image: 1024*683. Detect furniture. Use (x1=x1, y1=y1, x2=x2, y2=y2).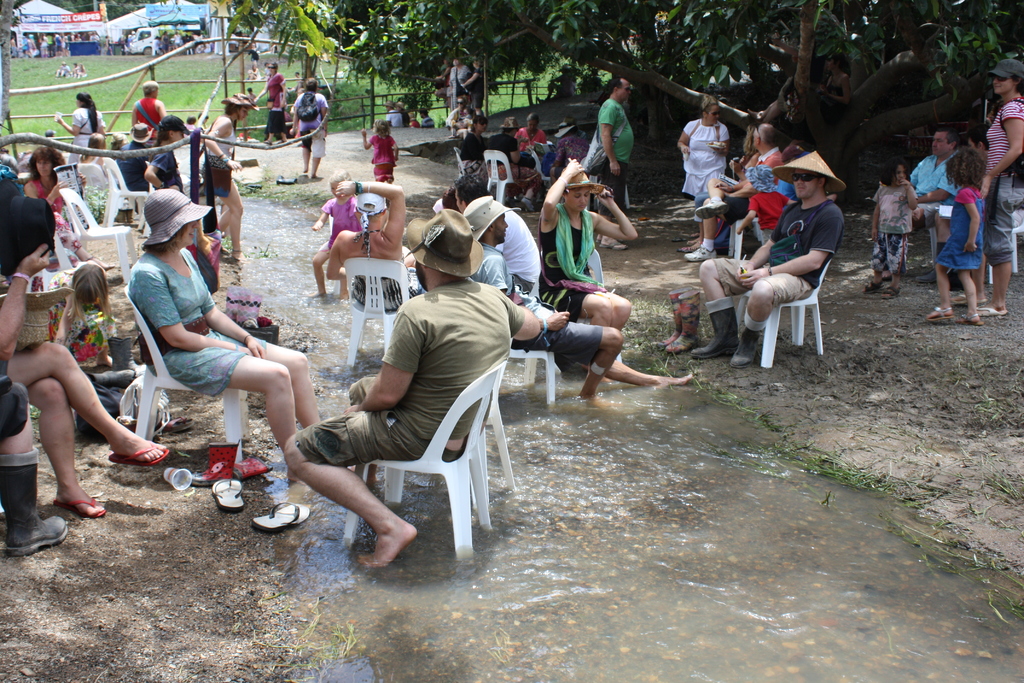
(x1=926, y1=224, x2=936, y2=258).
